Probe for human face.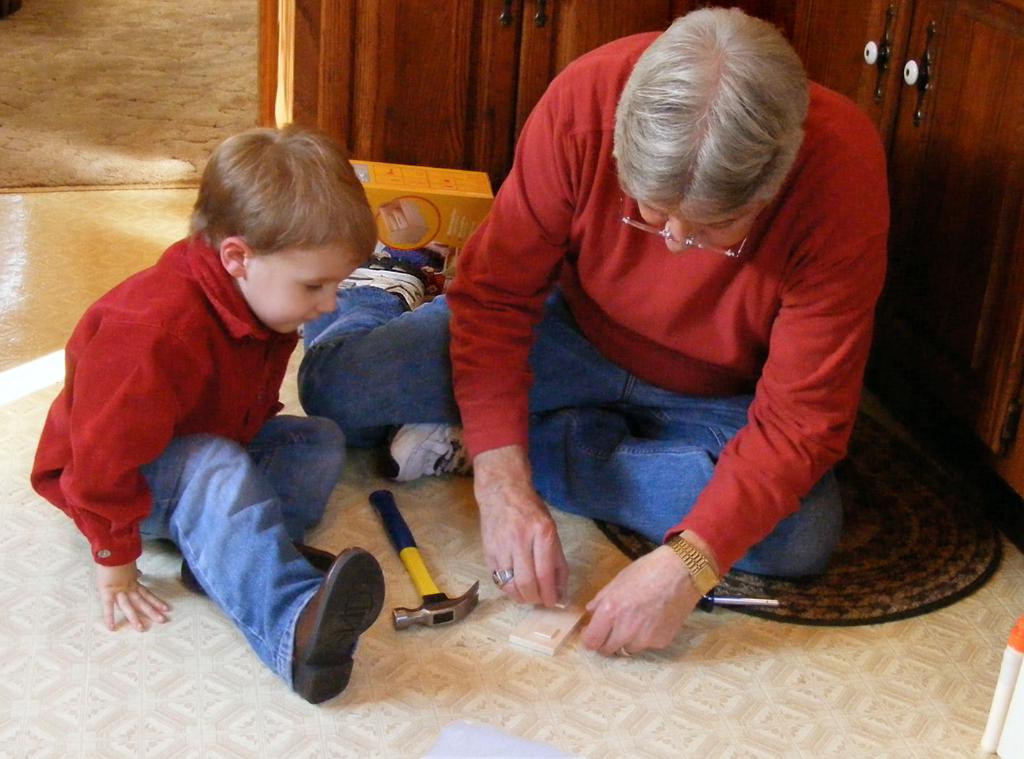
Probe result: left=626, top=192, right=761, bottom=255.
